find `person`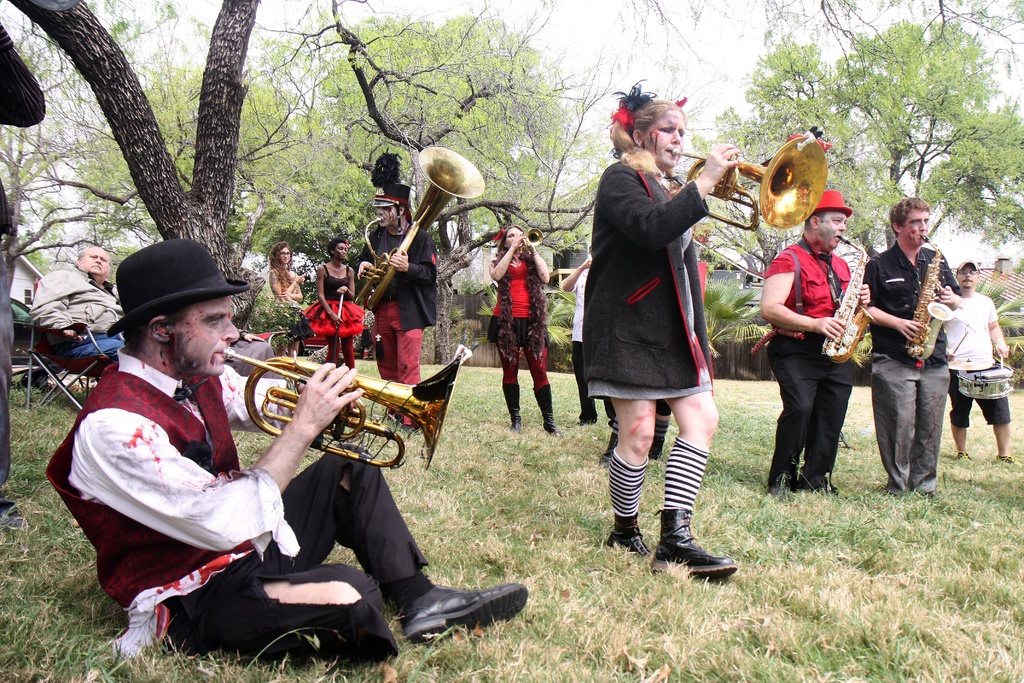
box(858, 195, 963, 498)
